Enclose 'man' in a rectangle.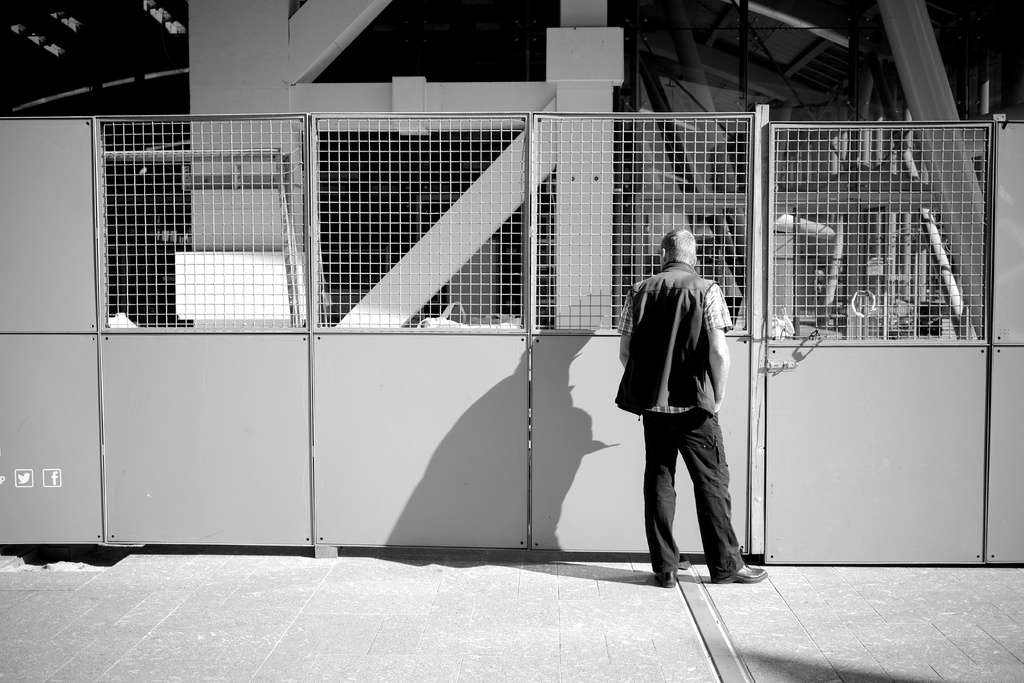
bbox=(612, 235, 749, 595).
